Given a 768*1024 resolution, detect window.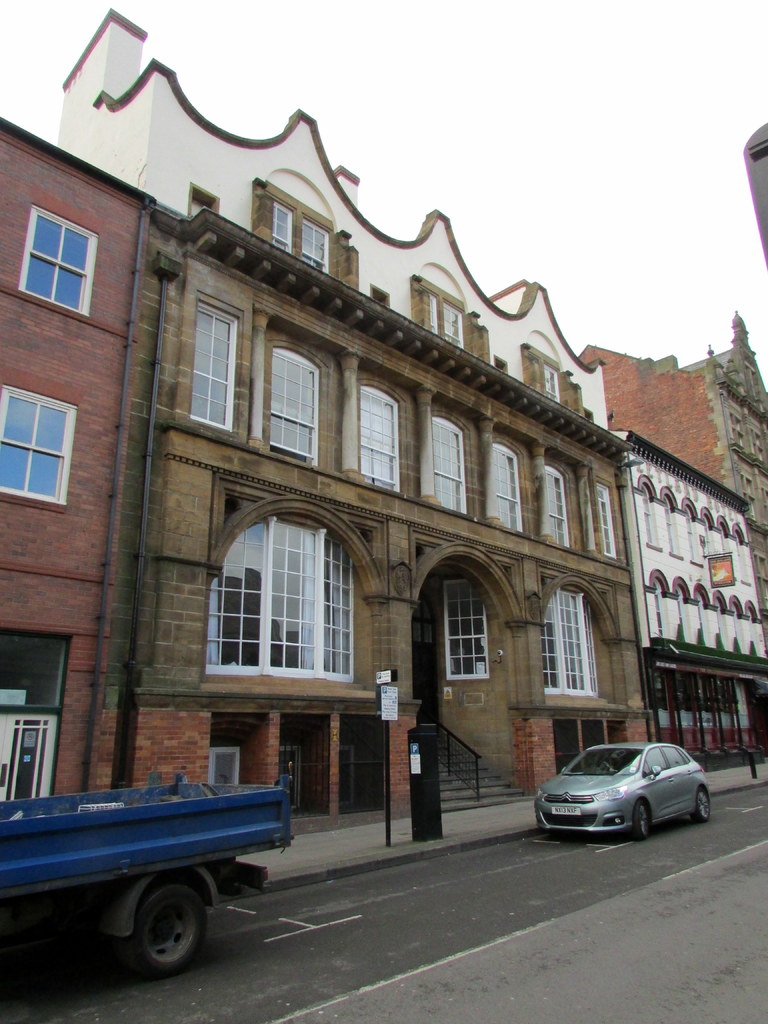
431 404 483 522.
